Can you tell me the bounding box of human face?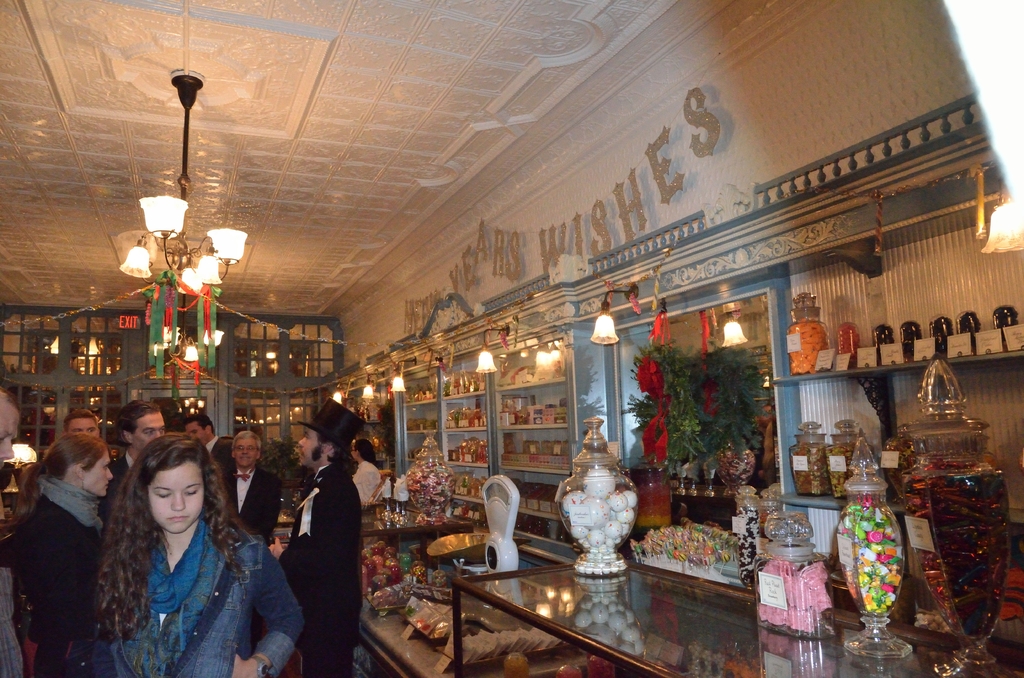
detection(189, 412, 207, 444).
